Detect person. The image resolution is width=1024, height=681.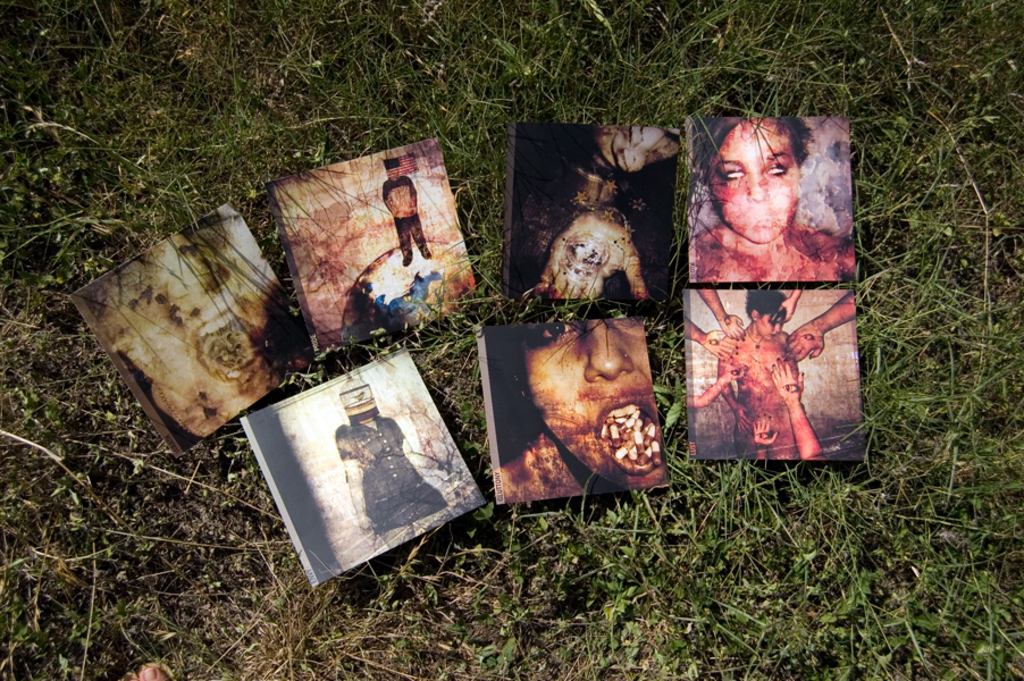
[687, 110, 856, 283].
